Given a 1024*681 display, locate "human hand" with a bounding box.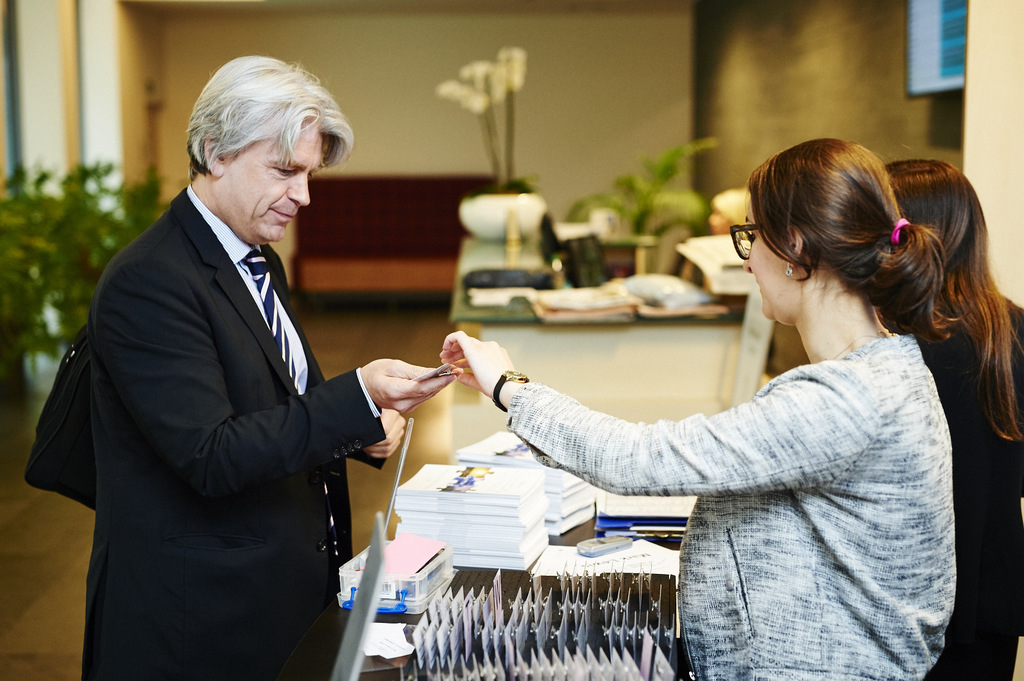
Located: select_region(349, 357, 452, 429).
